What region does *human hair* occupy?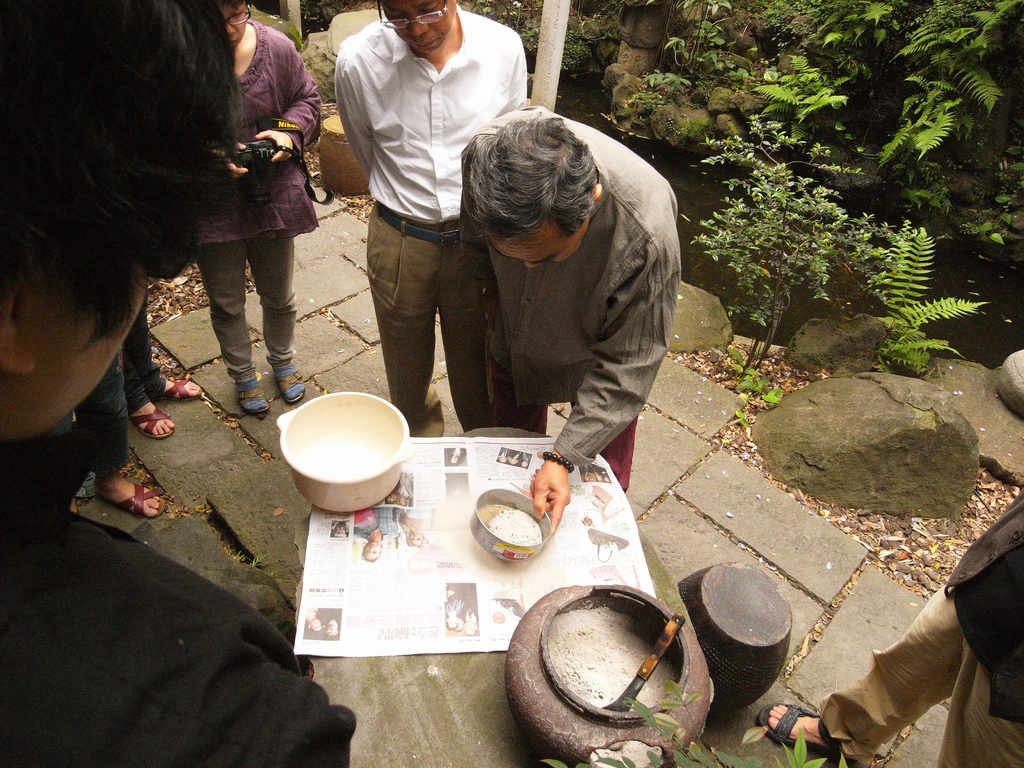
bbox=(218, 0, 252, 13).
